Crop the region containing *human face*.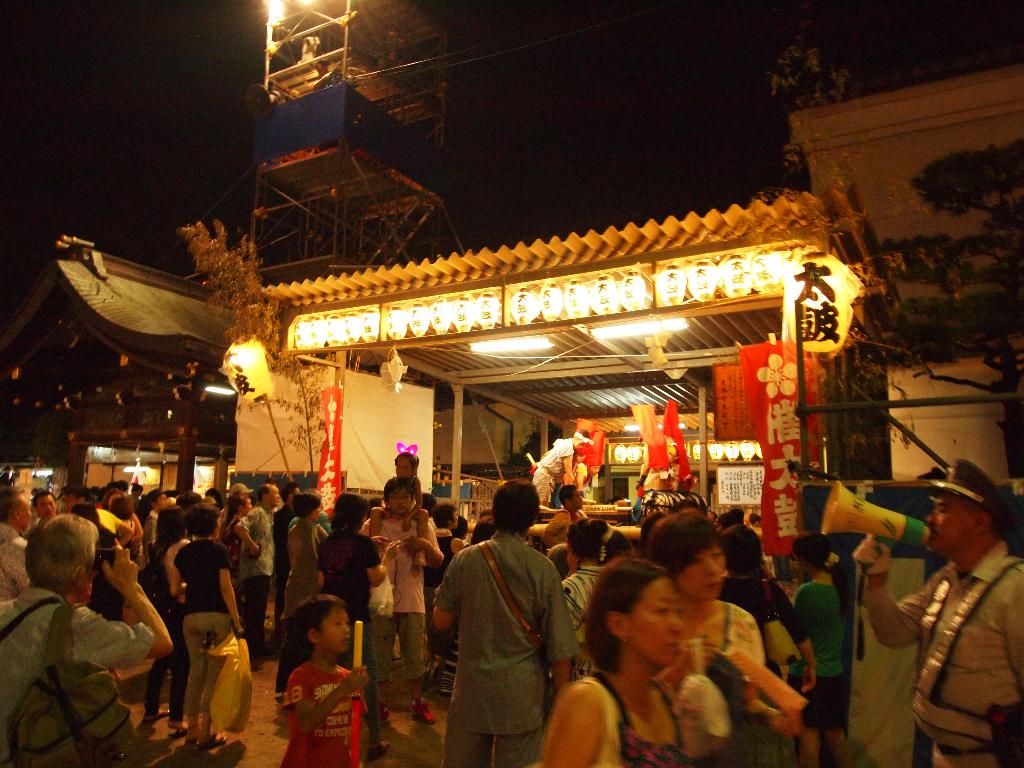
Crop region: box=[925, 497, 973, 554].
